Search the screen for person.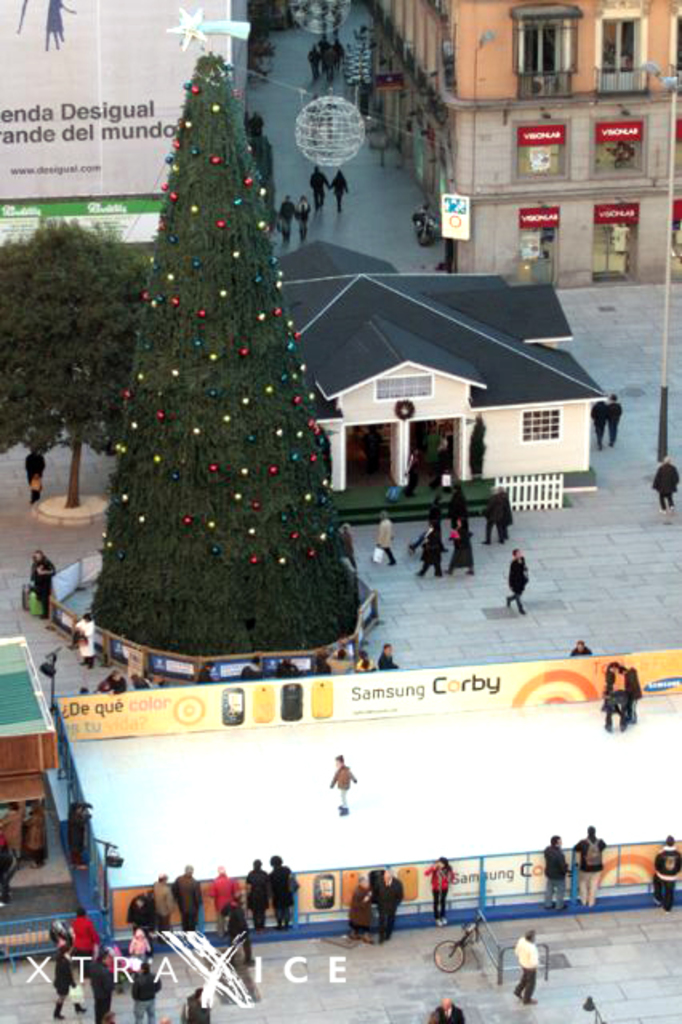
Found at (left=123, top=934, right=155, bottom=963).
